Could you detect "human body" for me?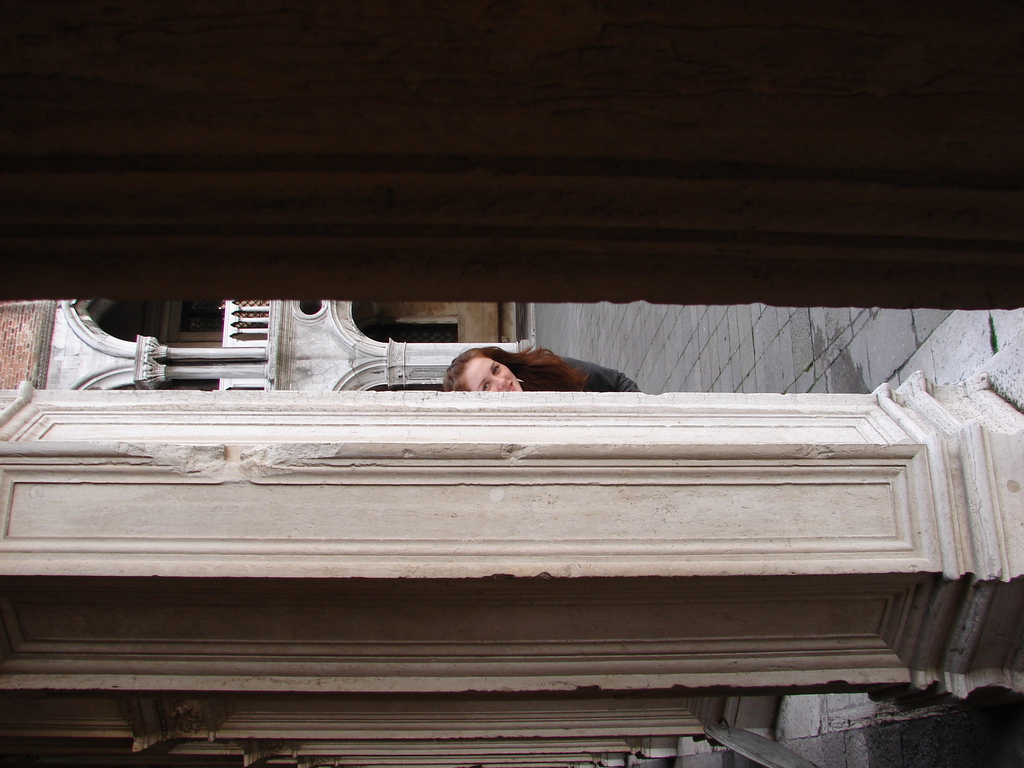
Detection result: (x1=413, y1=333, x2=627, y2=412).
